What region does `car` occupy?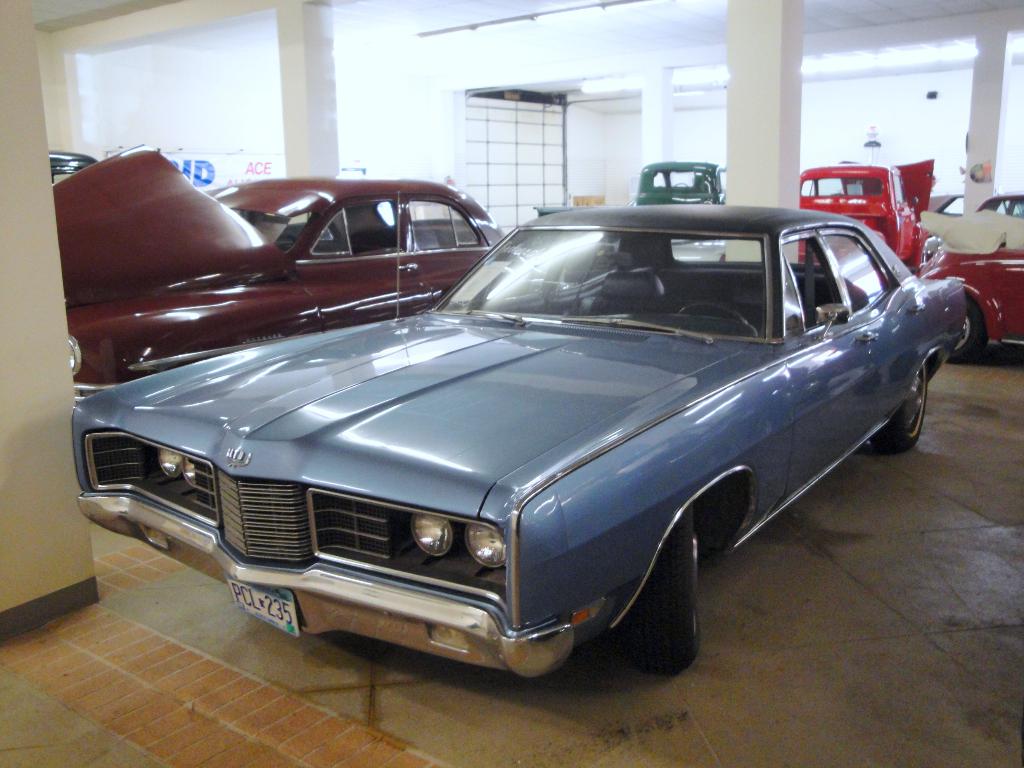
<box>53,145,509,393</box>.
